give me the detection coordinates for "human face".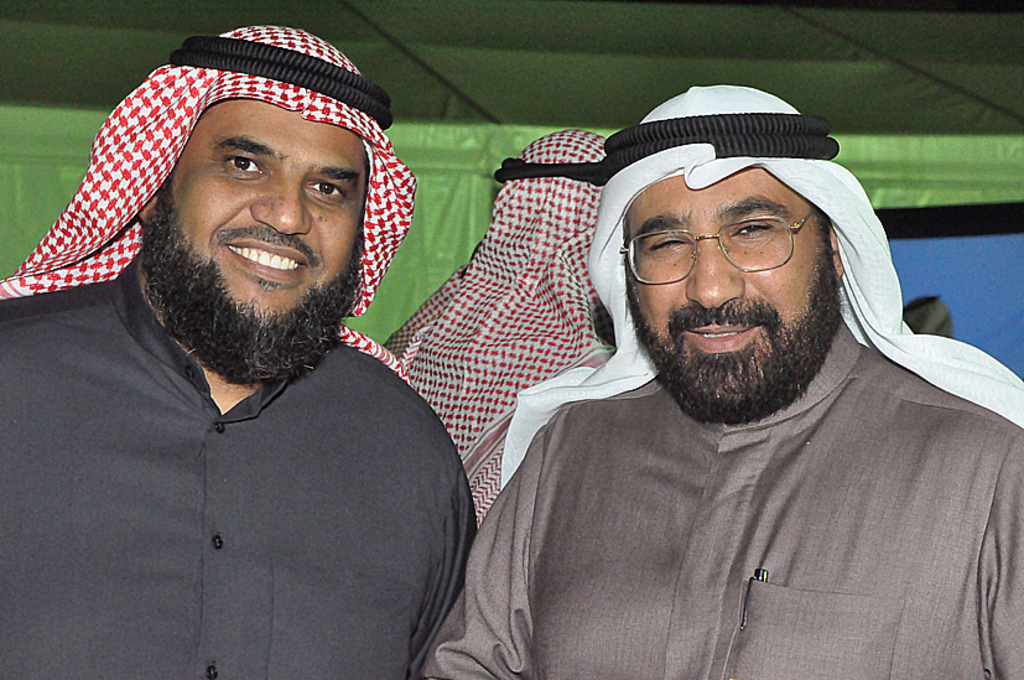
[633,183,841,419].
